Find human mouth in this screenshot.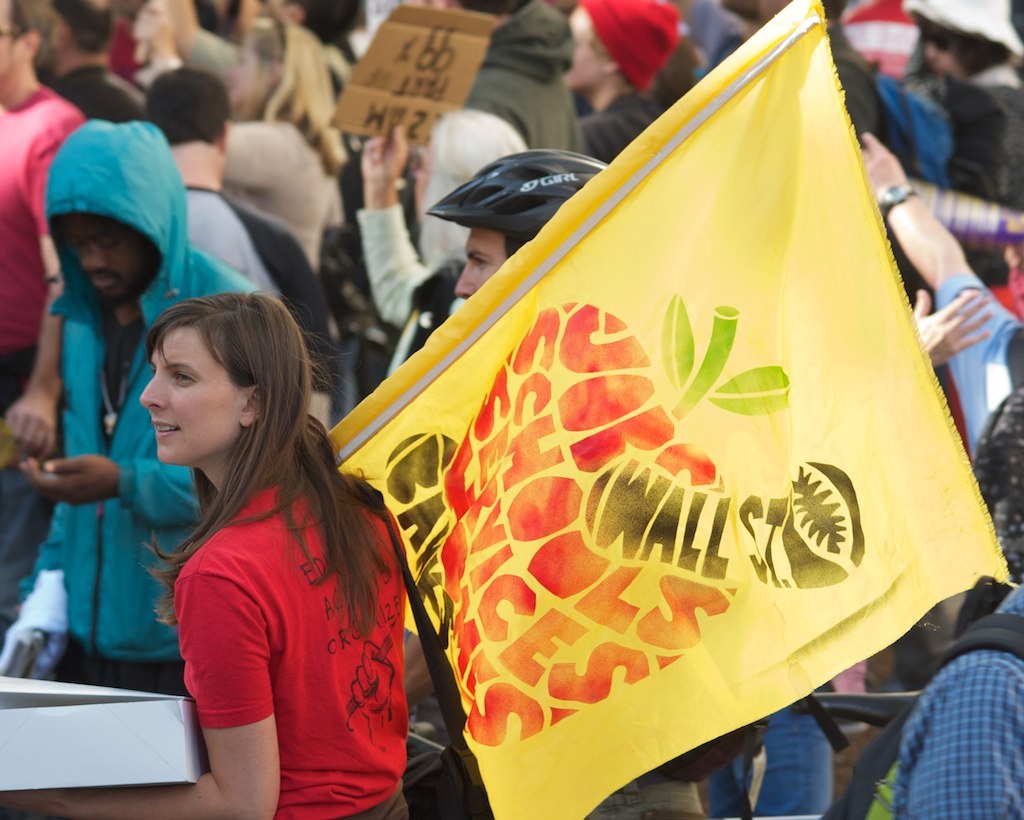
The bounding box for human mouth is 91,276,116,289.
